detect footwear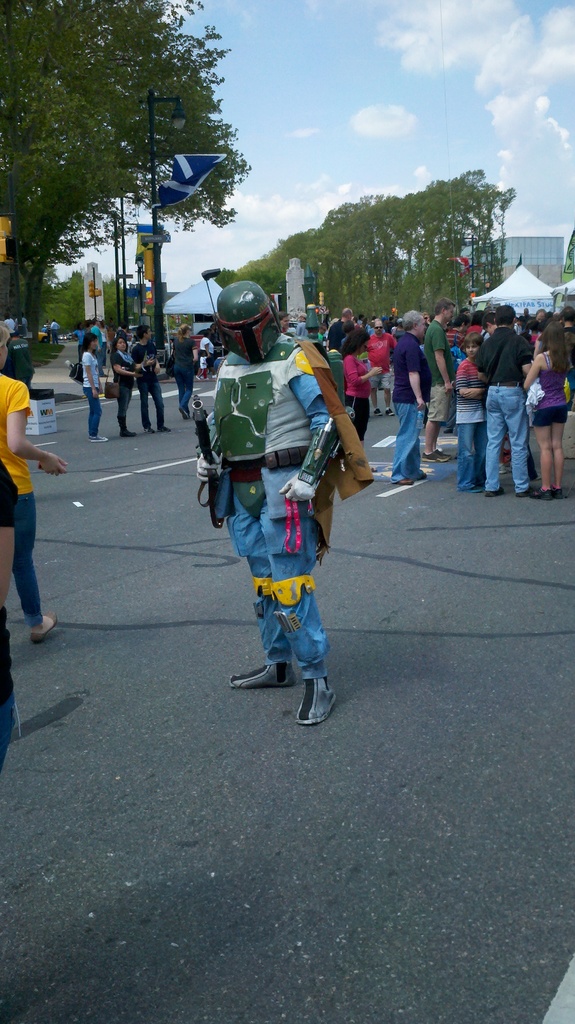
226:660:295:692
